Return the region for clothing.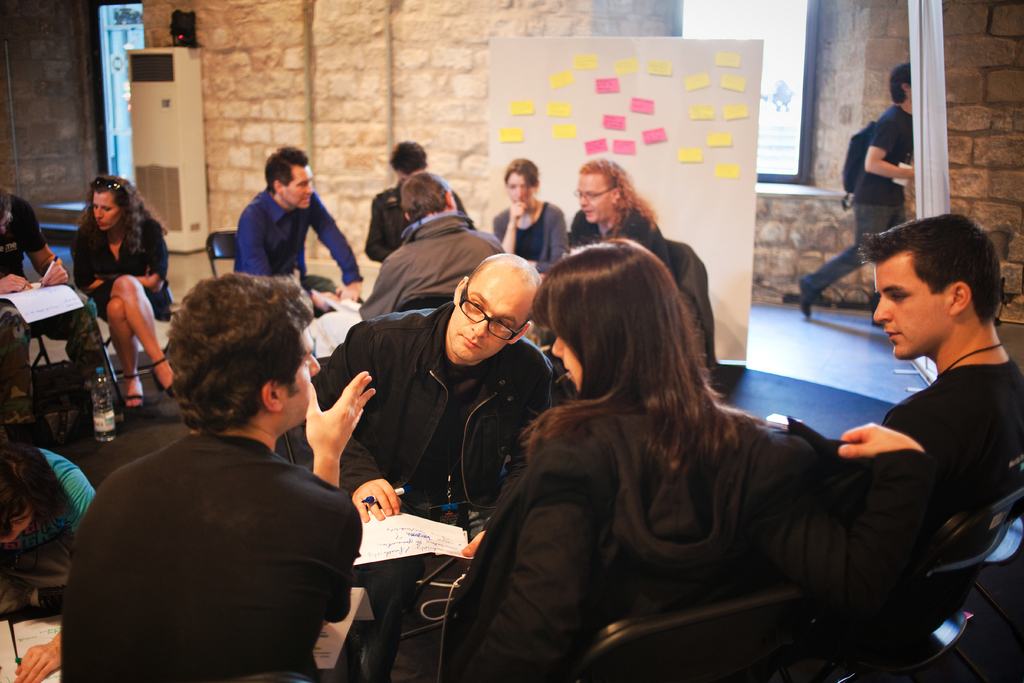
{"left": 364, "top": 208, "right": 504, "bottom": 311}.
